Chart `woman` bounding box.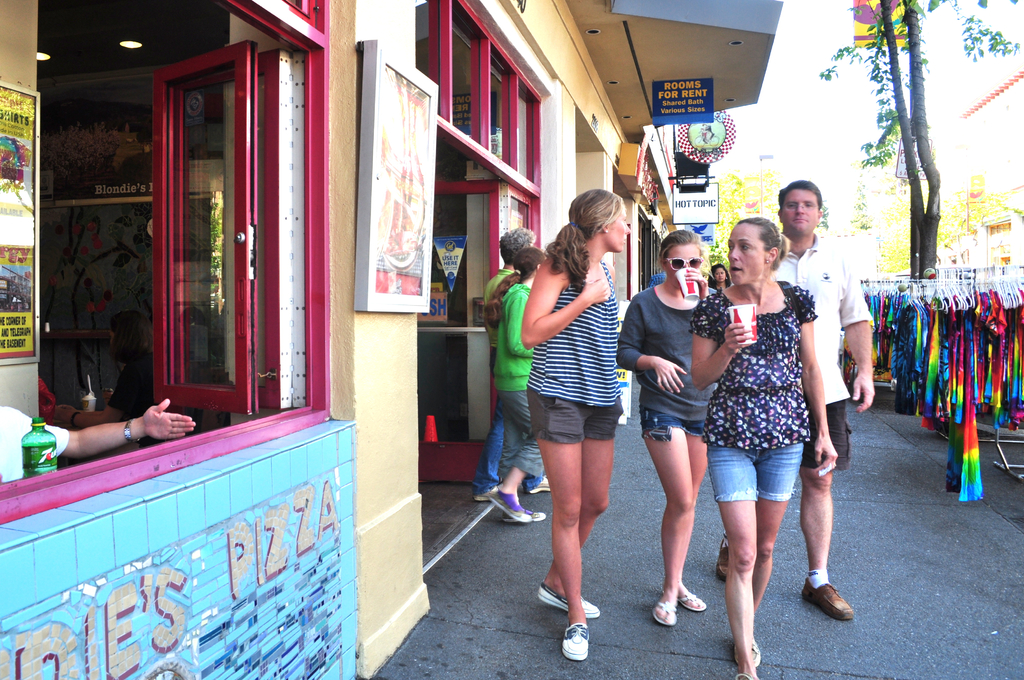
Charted: (x1=520, y1=184, x2=636, y2=659).
